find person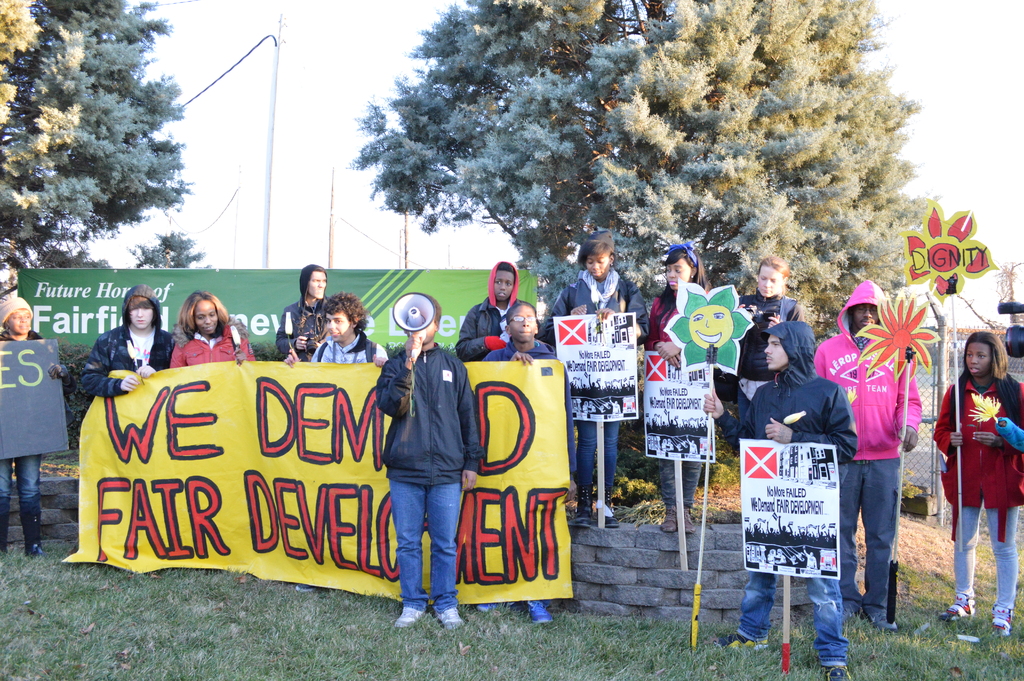
rect(928, 329, 1023, 641)
